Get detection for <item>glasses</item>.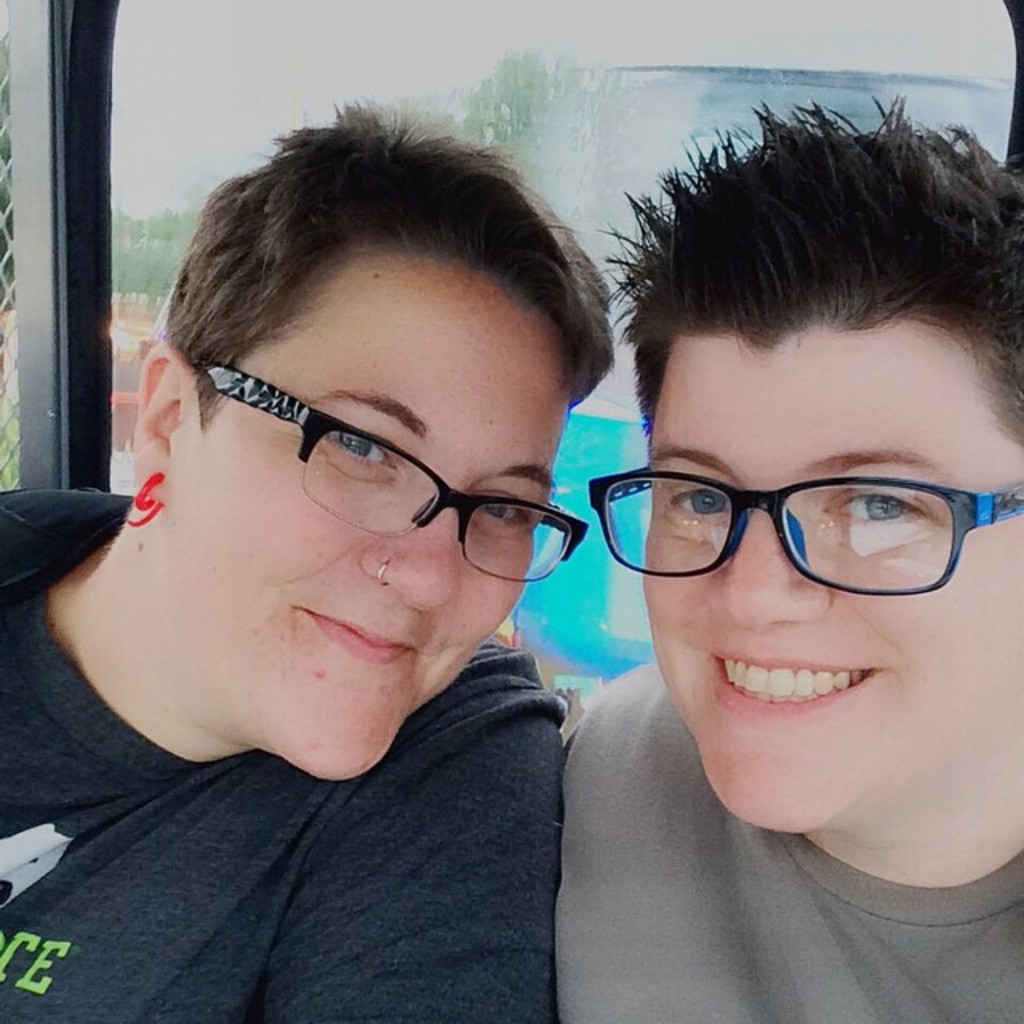
Detection: [x1=195, y1=352, x2=590, y2=587].
